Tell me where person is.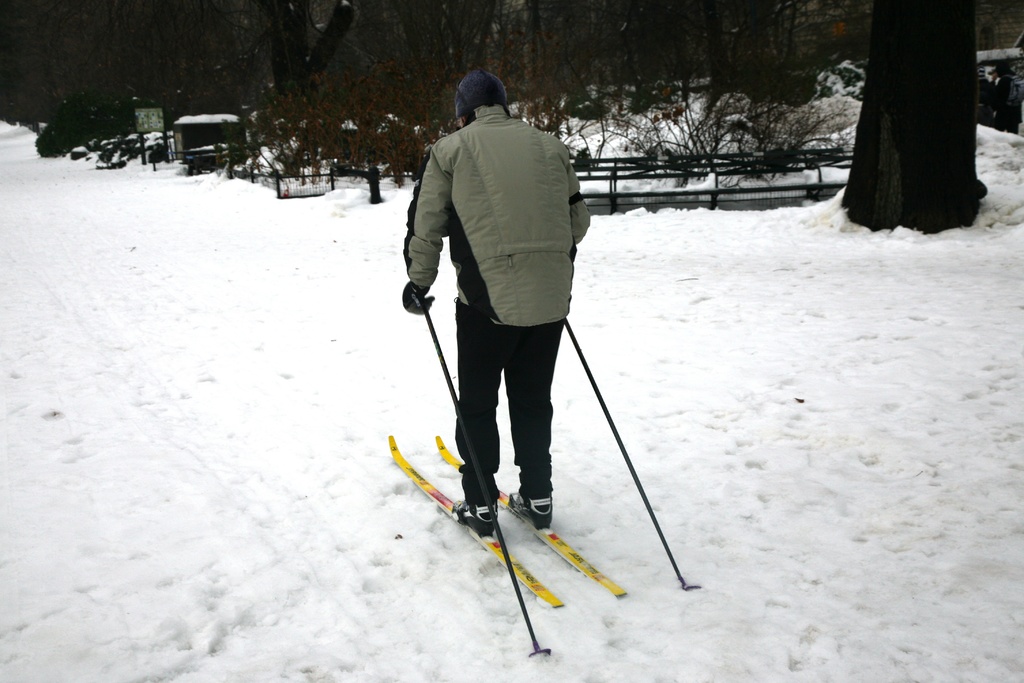
person is at [x1=396, y1=64, x2=597, y2=546].
